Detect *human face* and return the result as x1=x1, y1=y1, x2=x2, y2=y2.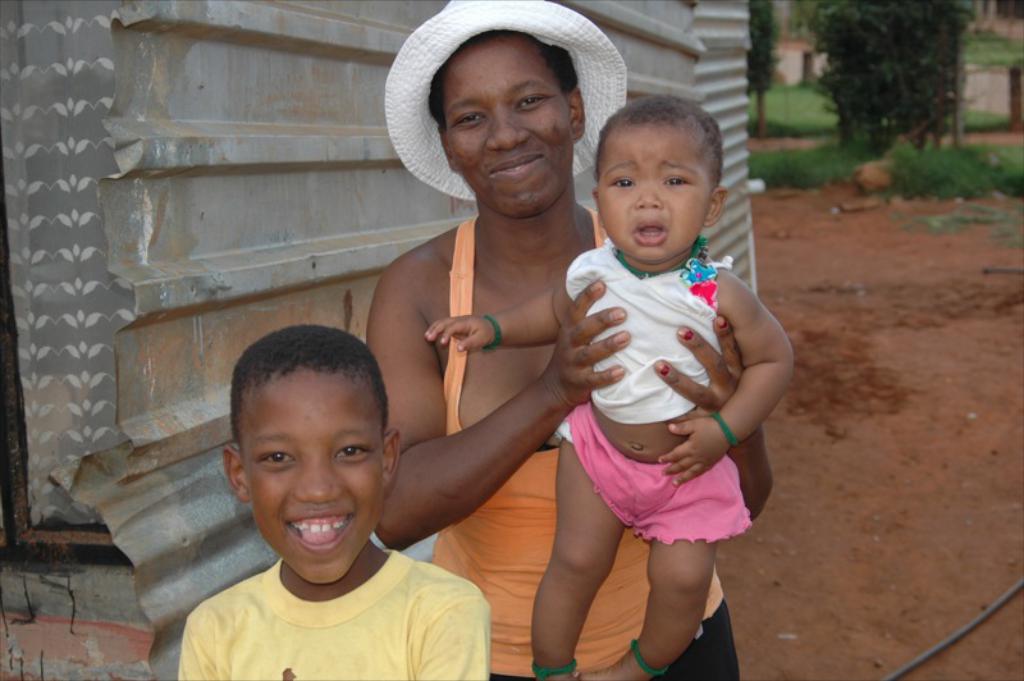
x1=596, y1=133, x2=714, y2=266.
